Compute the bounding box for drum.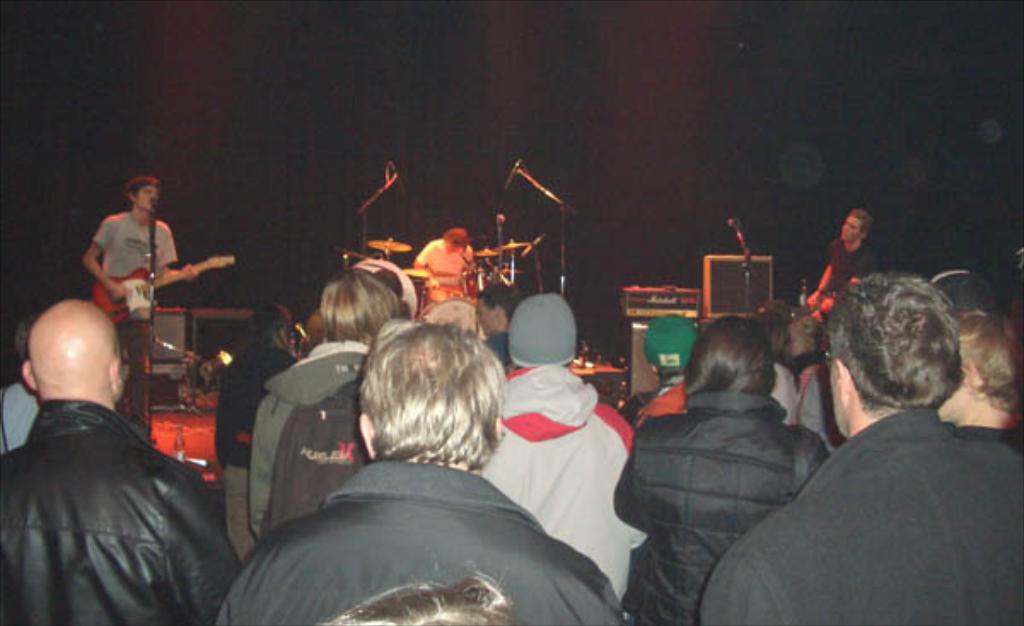
crop(418, 297, 485, 336).
